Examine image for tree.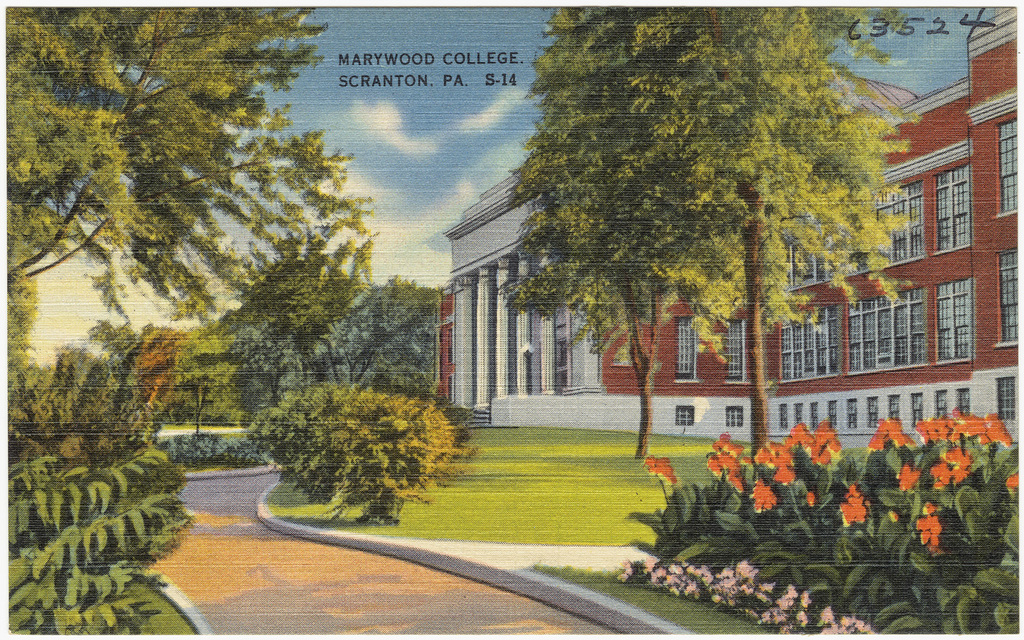
Examination result: (x1=487, y1=23, x2=694, y2=467).
